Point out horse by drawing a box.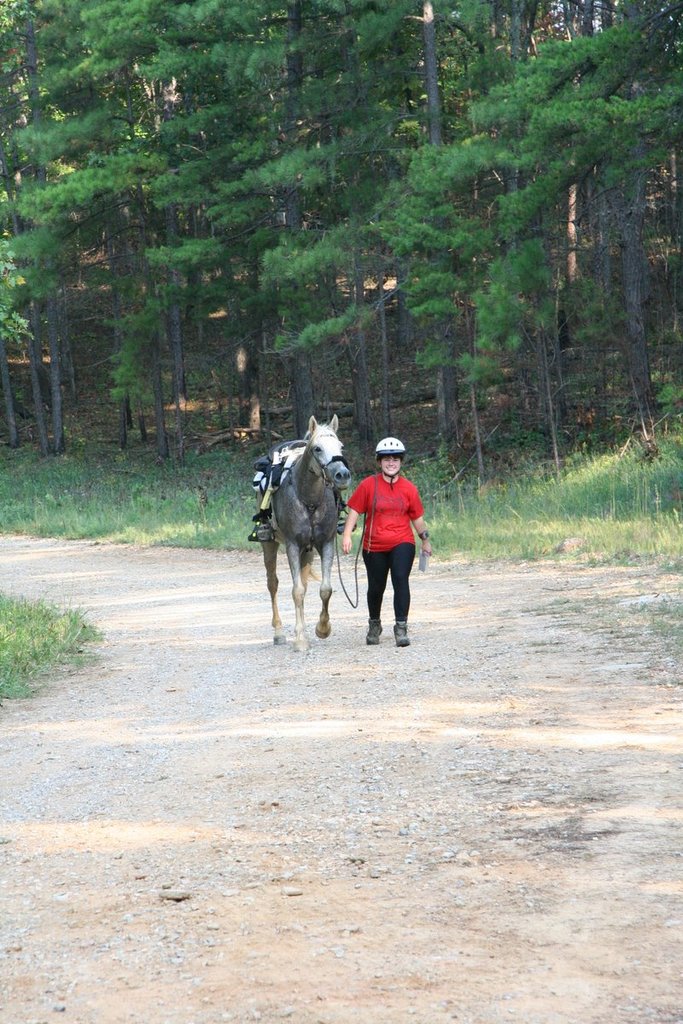
[x1=250, y1=410, x2=348, y2=656].
